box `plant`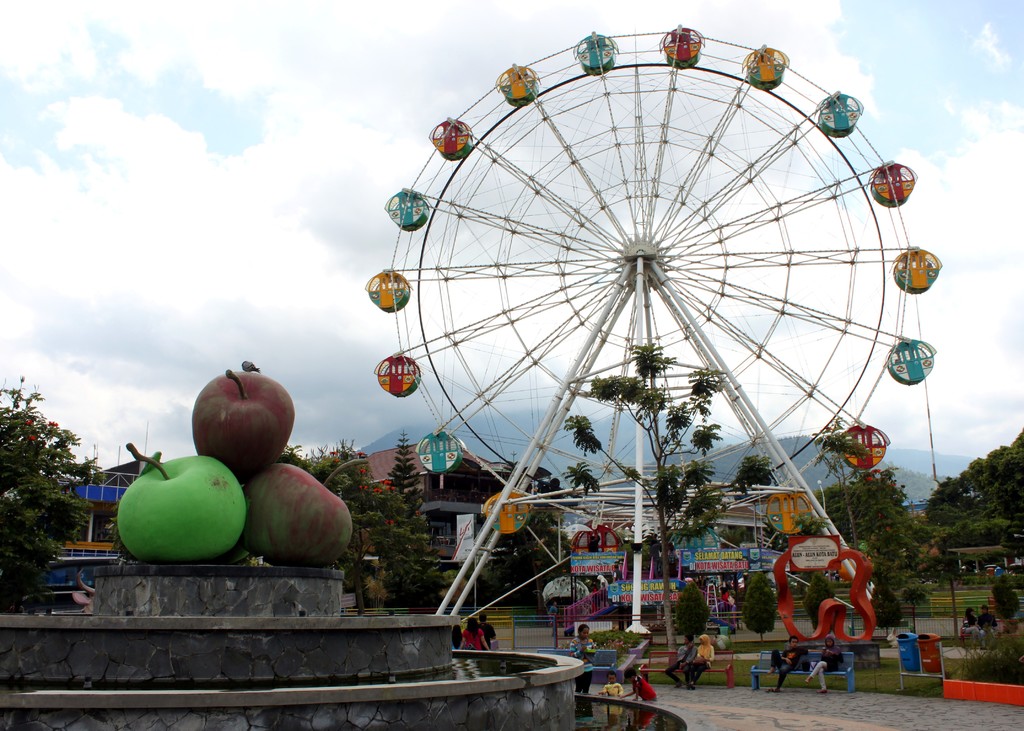
[832, 586, 992, 611]
